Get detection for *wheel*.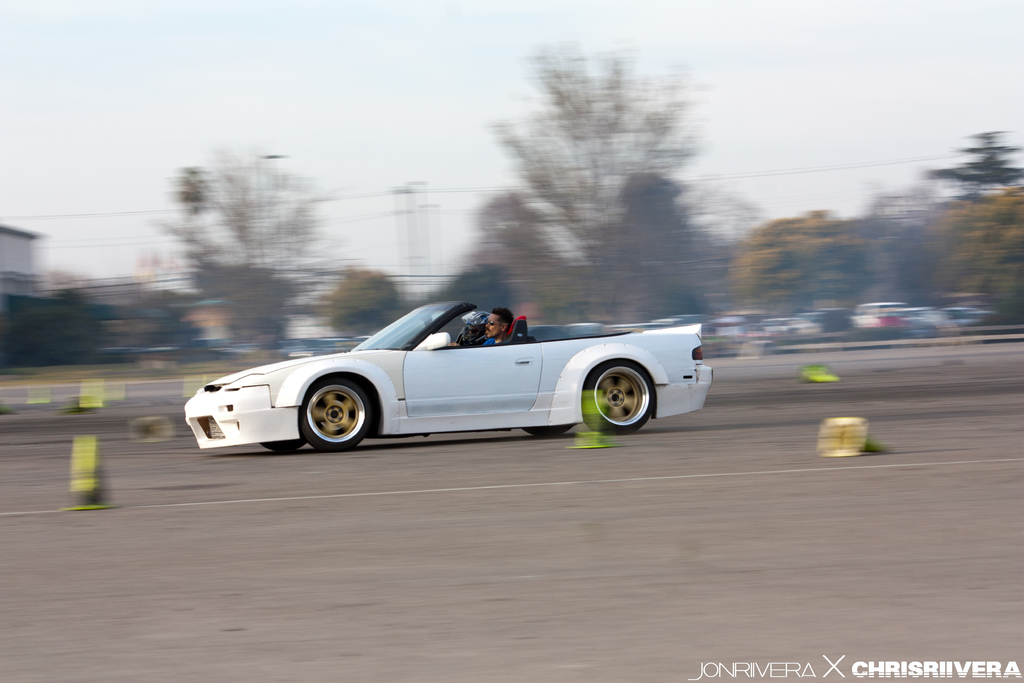
Detection: bbox=(527, 420, 576, 440).
